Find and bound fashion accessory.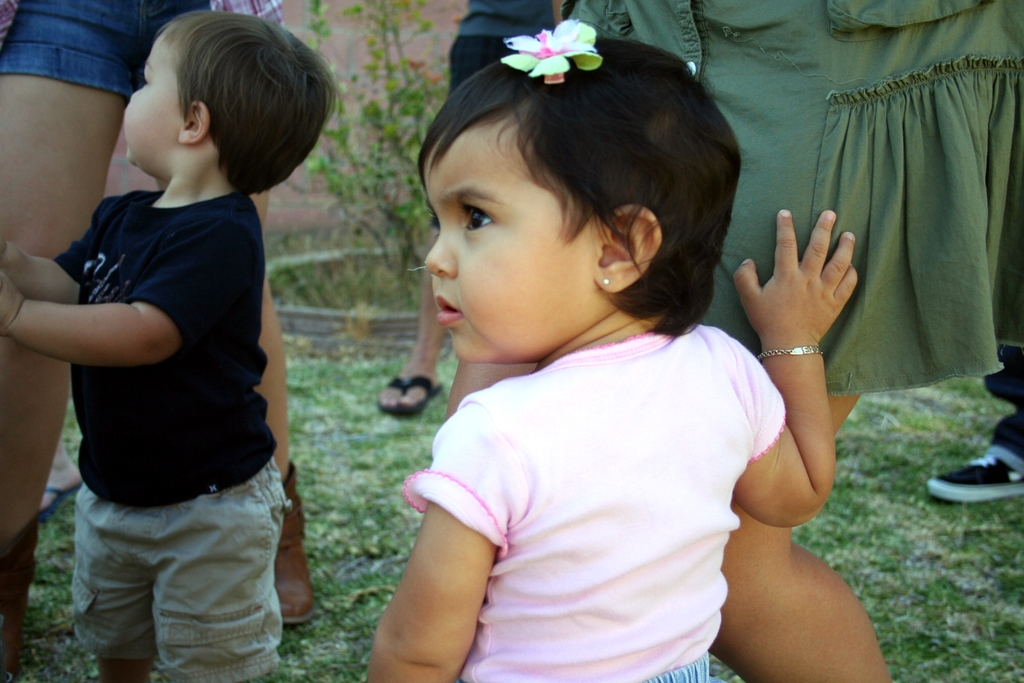
Bound: rect(500, 18, 606, 87).
